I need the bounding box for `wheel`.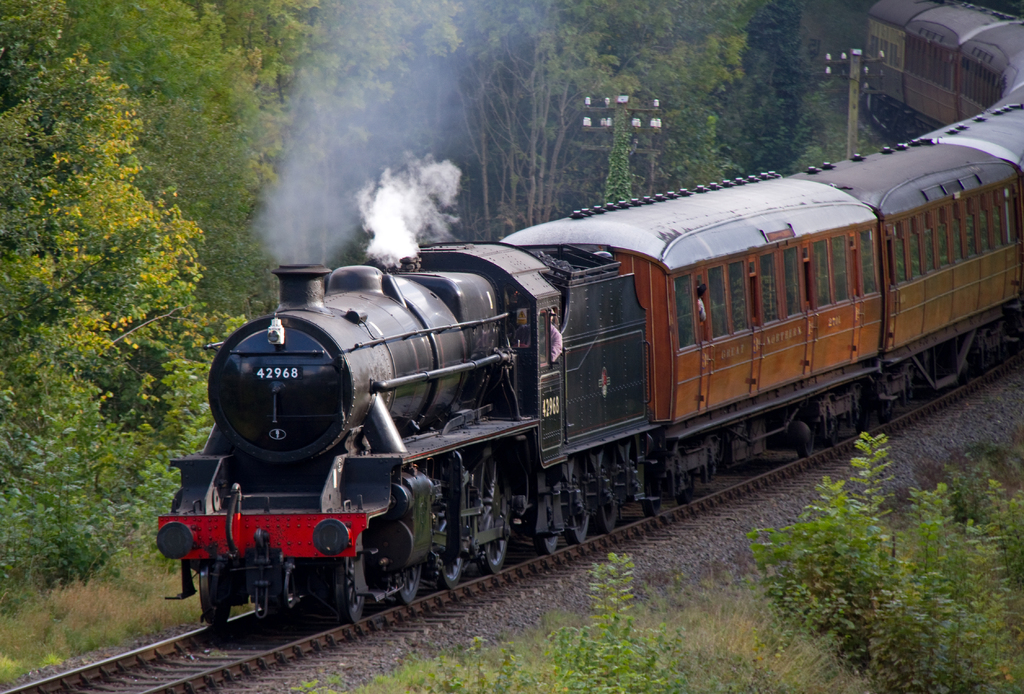
Here it is: region(472, 483, 517, 576).
